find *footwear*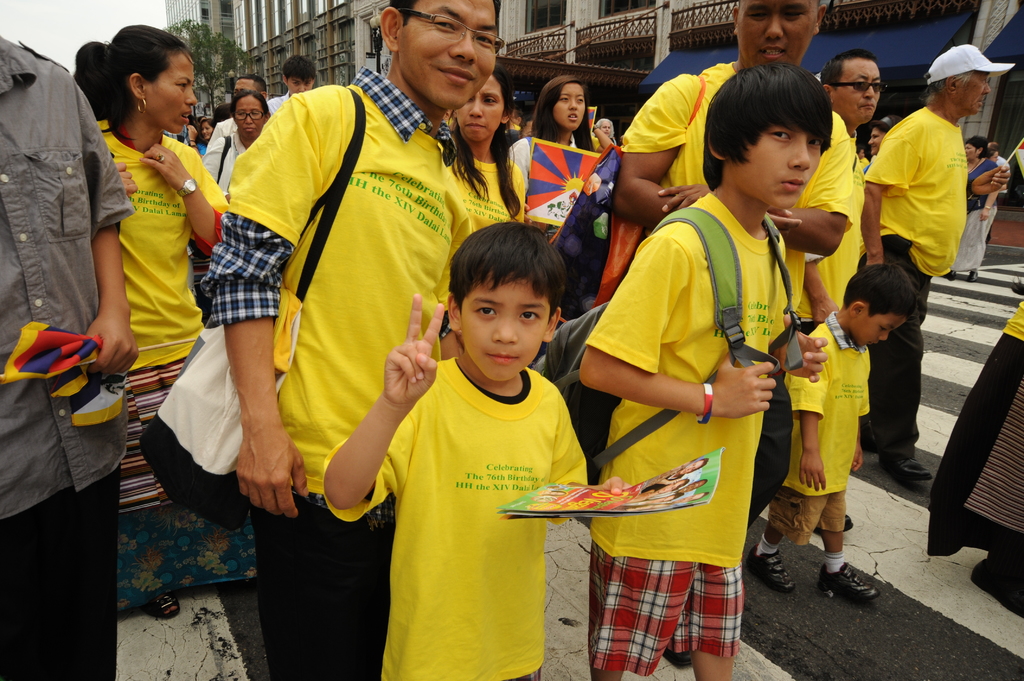
970 554 1023 621
